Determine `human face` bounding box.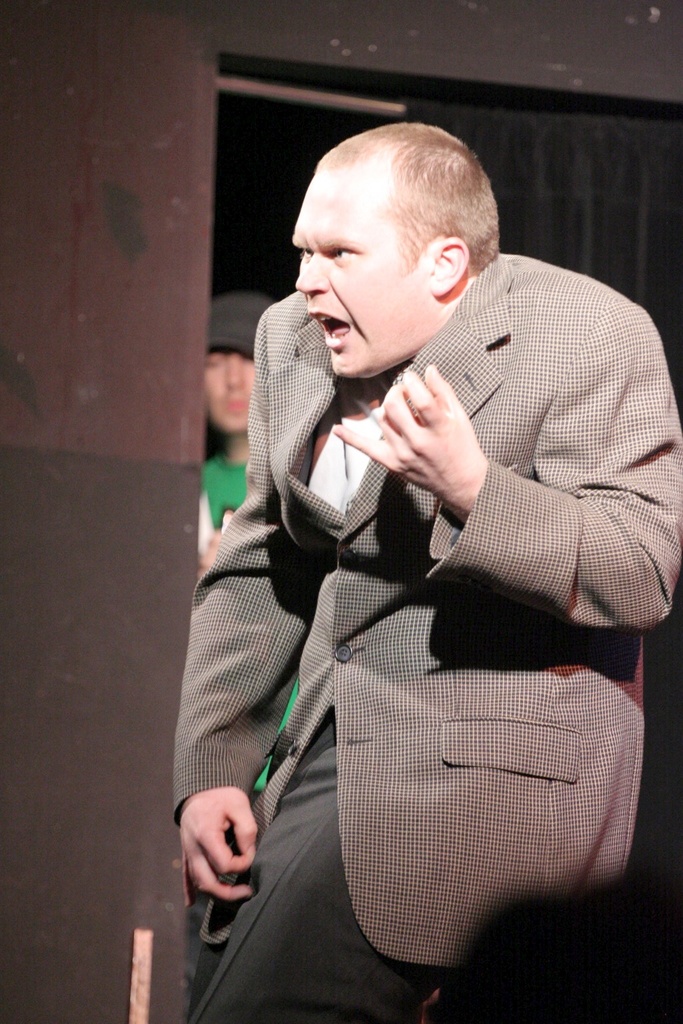
Determined: [left=293, top=164, right=433, bottom=377].
